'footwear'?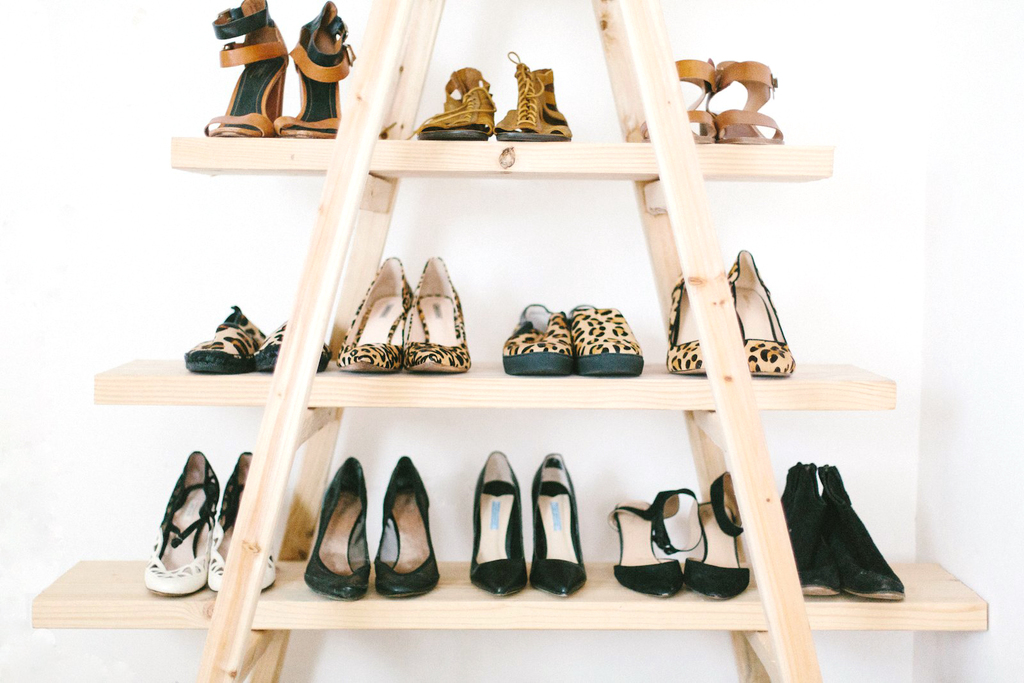
(198,0,291,137)
